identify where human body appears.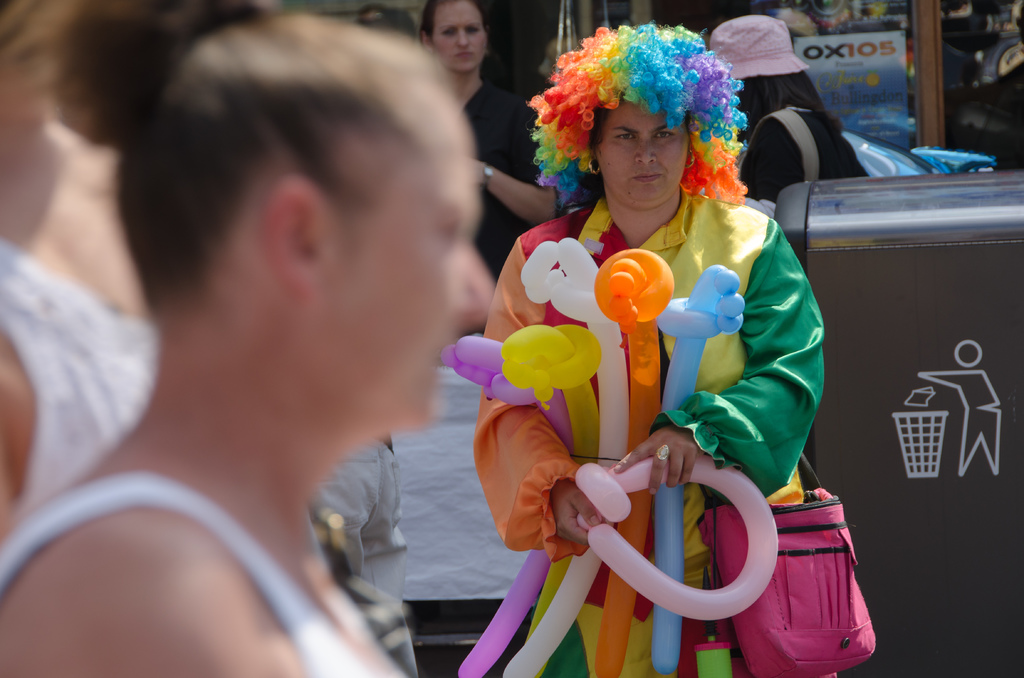
Appears at 0,11,496,677.
